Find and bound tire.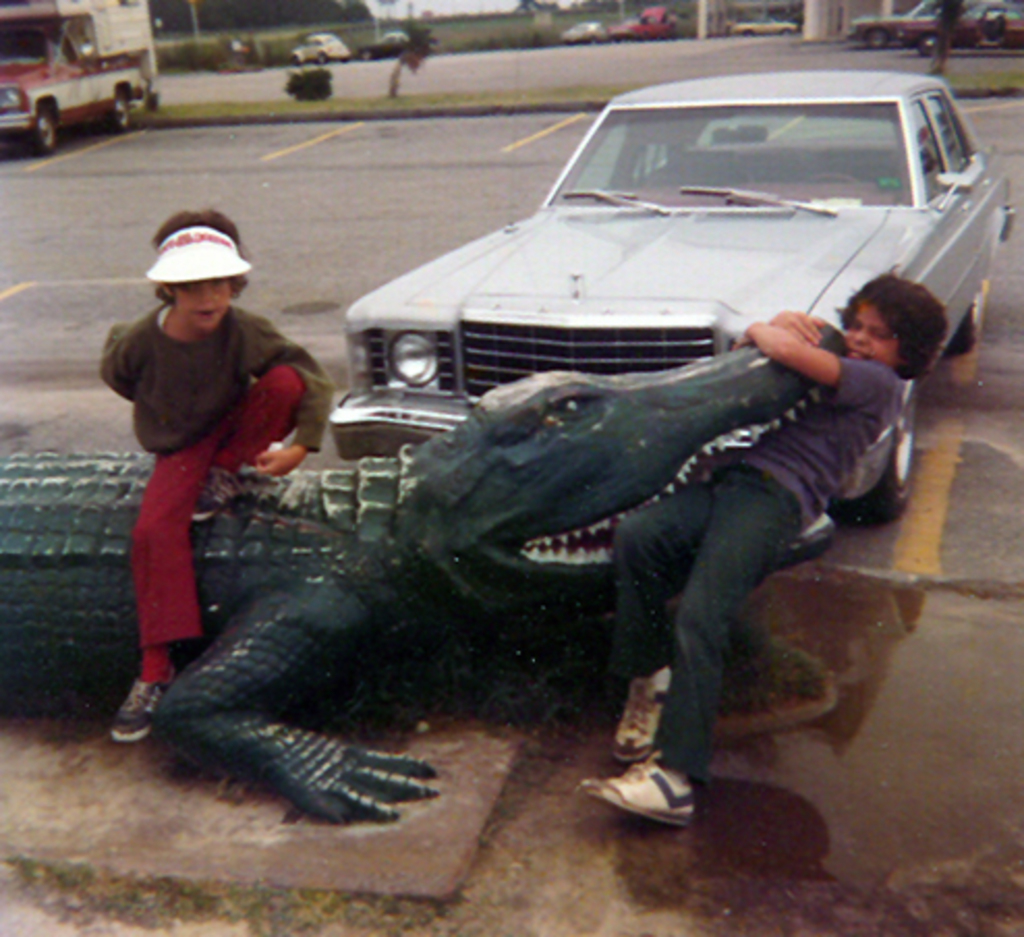
Bound: [912,29,939,56].
